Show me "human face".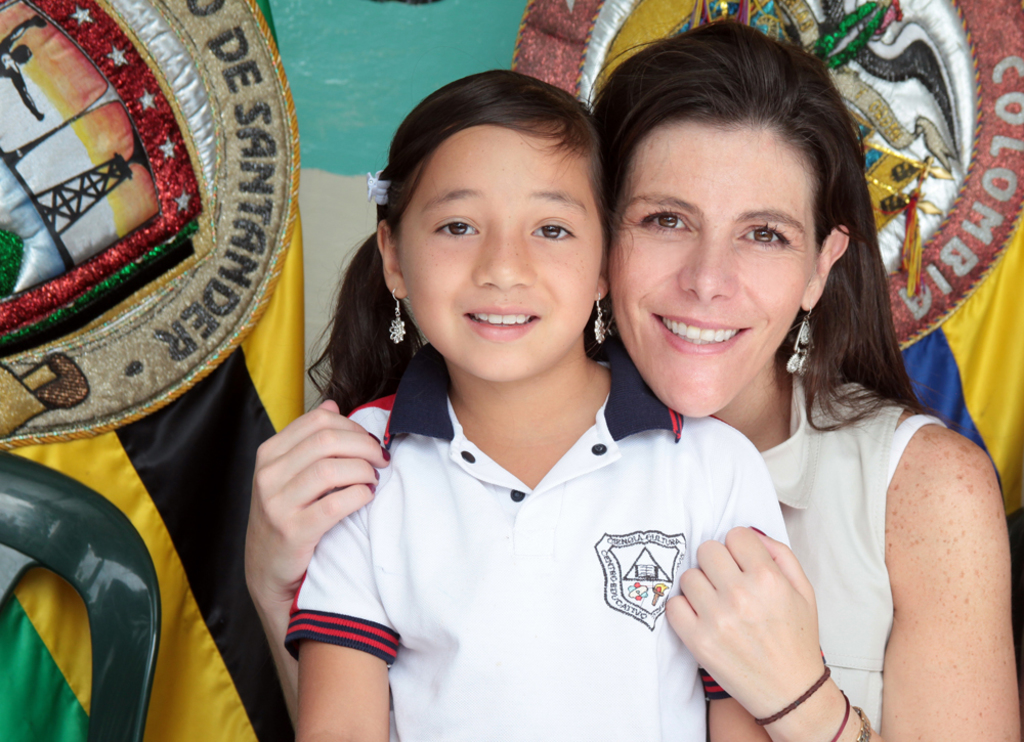
"human face" is here: pyautogui.locateOnScreen(612, 112, 818, 419).
